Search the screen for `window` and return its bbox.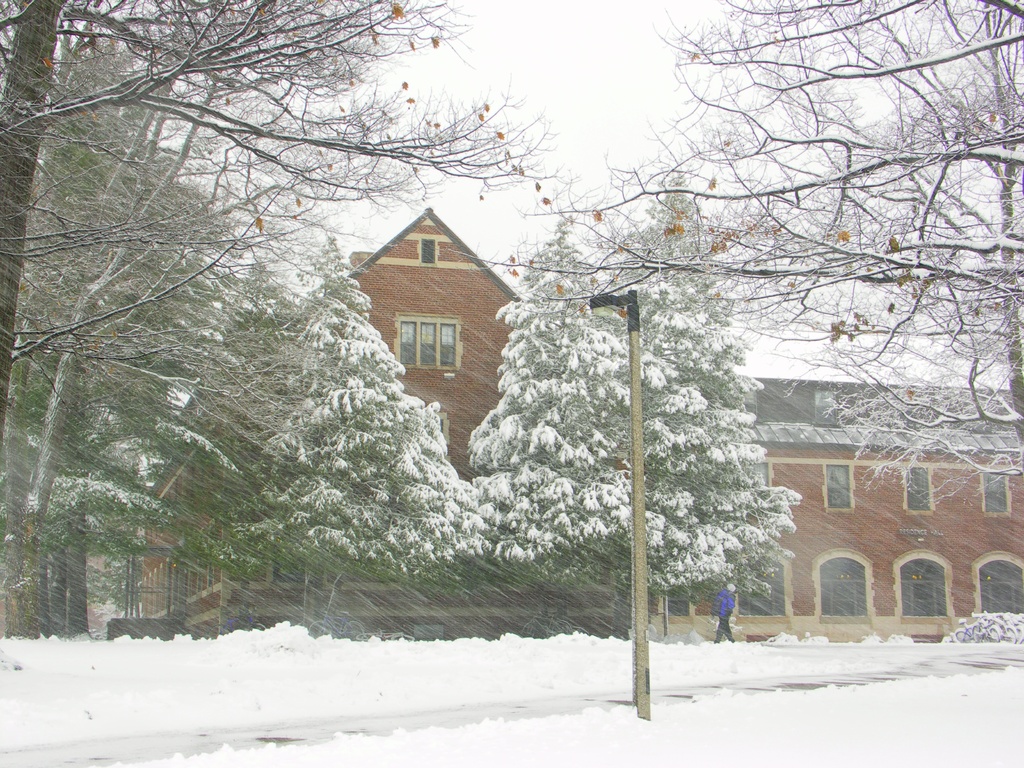
Found: pyautogui.locateOnScreen(902, 466, 934, 515).
